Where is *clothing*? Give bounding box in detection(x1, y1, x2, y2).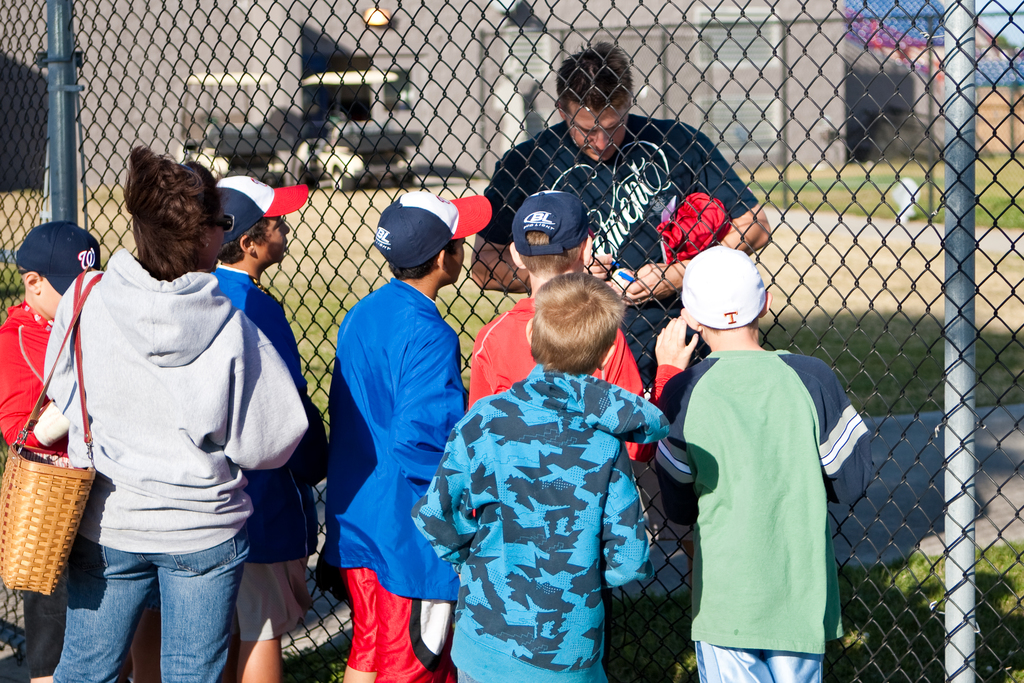
detection(467, 111, 760, 390).
